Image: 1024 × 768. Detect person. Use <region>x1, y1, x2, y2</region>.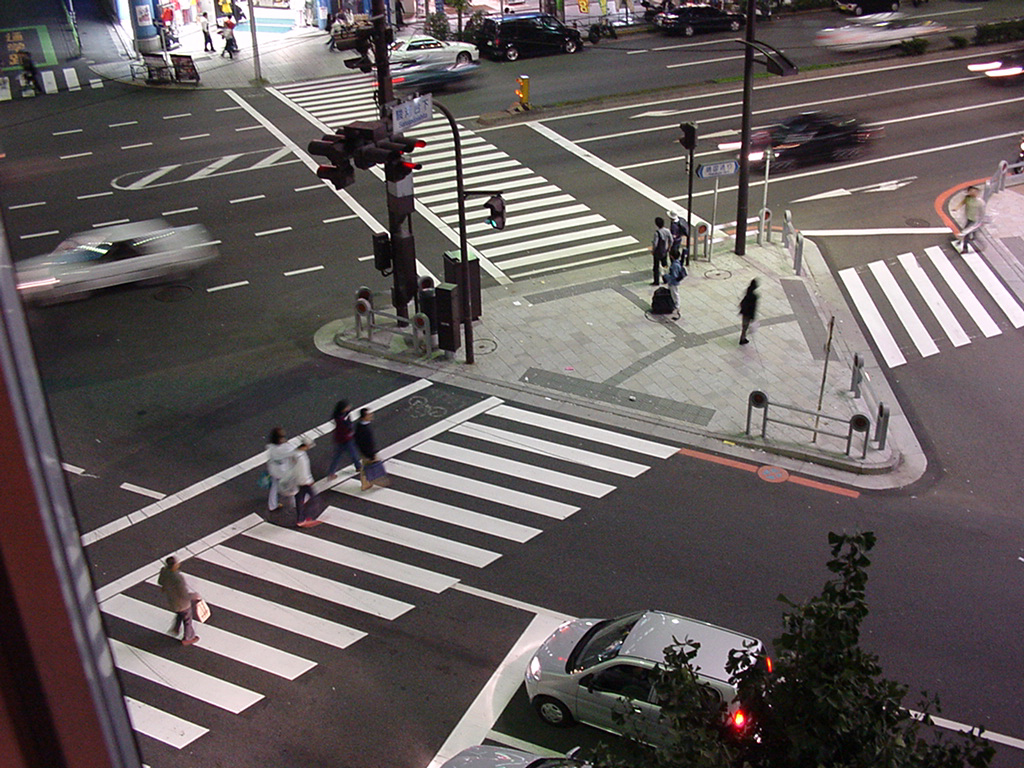
<region>675, 225, 690, 257</region>.
